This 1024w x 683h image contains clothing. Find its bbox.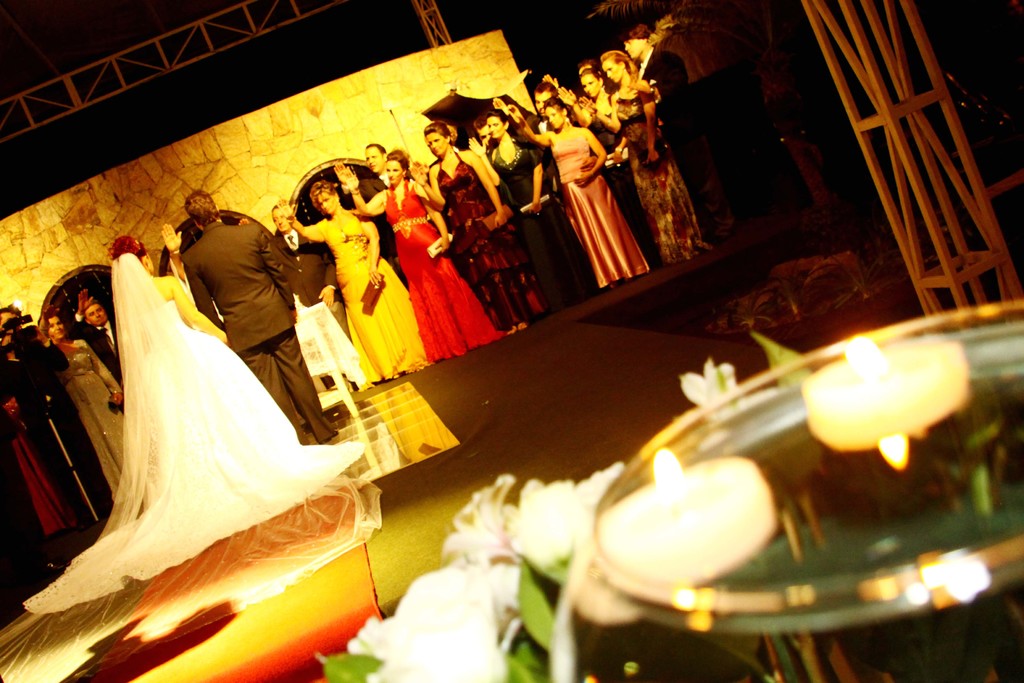
locate(609, 74, 716, 250).
